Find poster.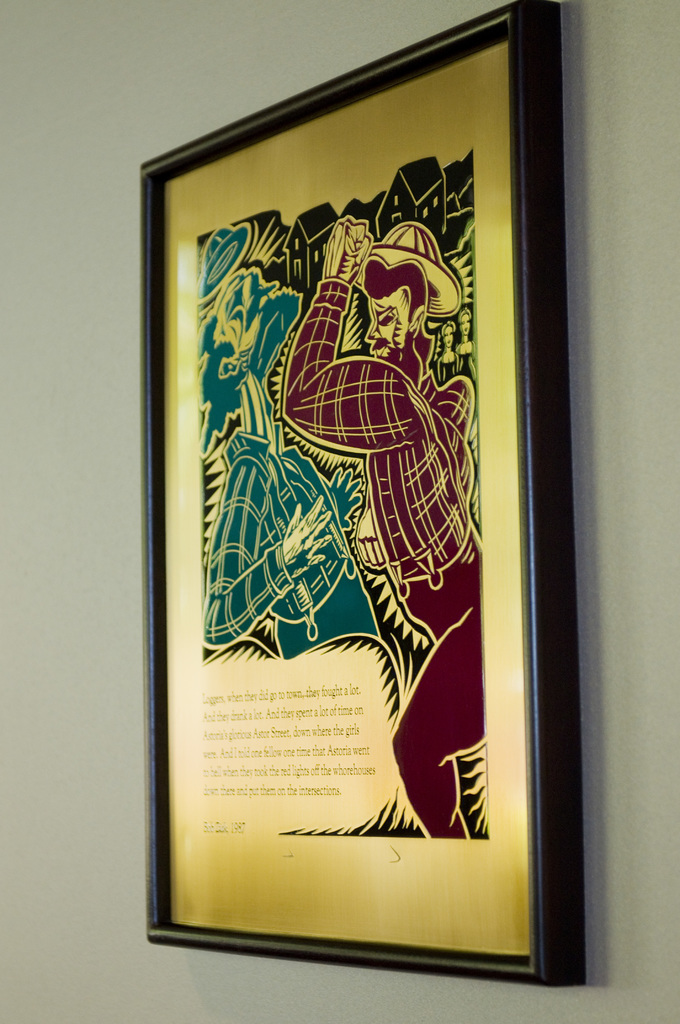
Rect(163, 29, 535, 965).
